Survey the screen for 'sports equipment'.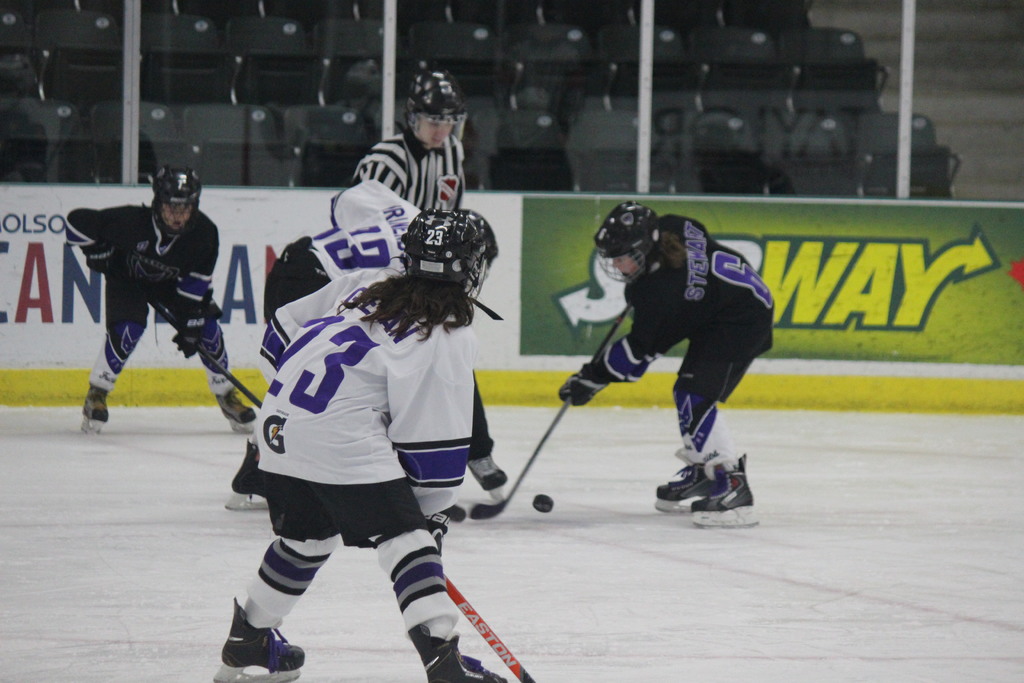
Survey found: pyautogui.locateOnScreen(655, 443, 708, 511).
